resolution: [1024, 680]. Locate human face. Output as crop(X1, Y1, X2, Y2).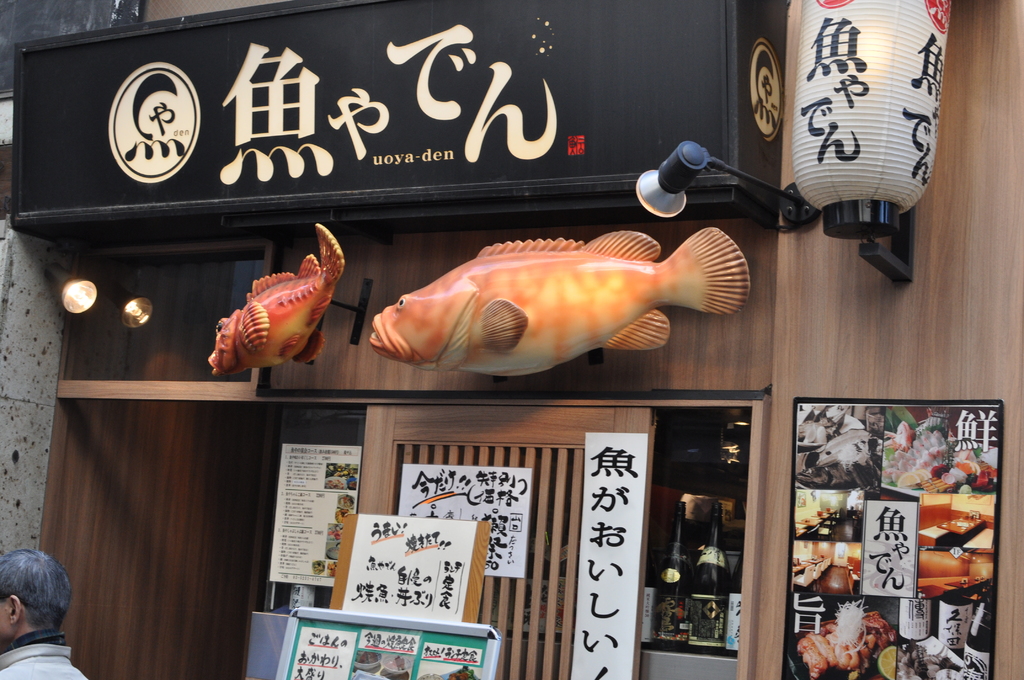
crop(0, 597, 9, 639).
